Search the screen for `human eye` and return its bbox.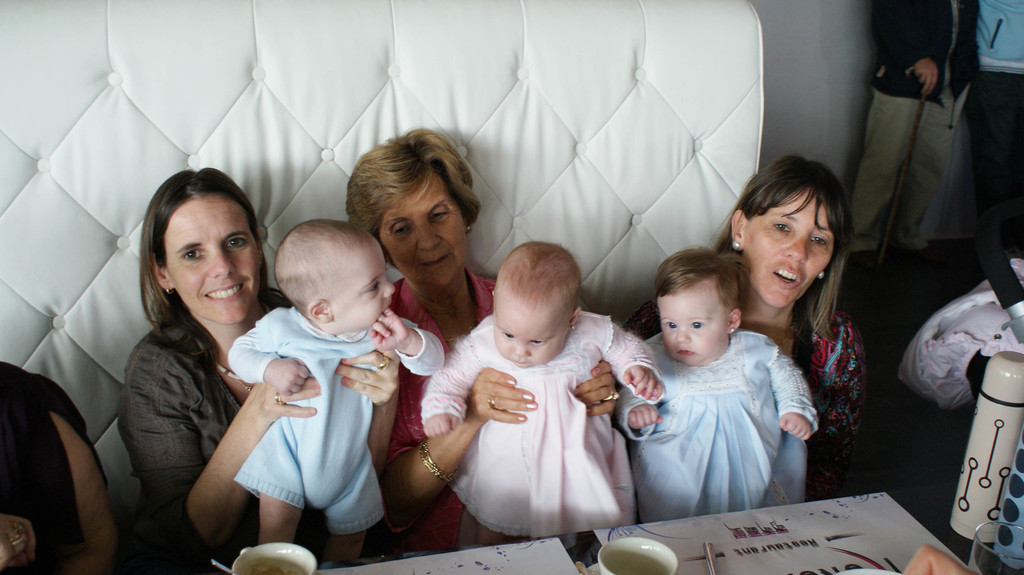
Found: 181:248:205:261.
